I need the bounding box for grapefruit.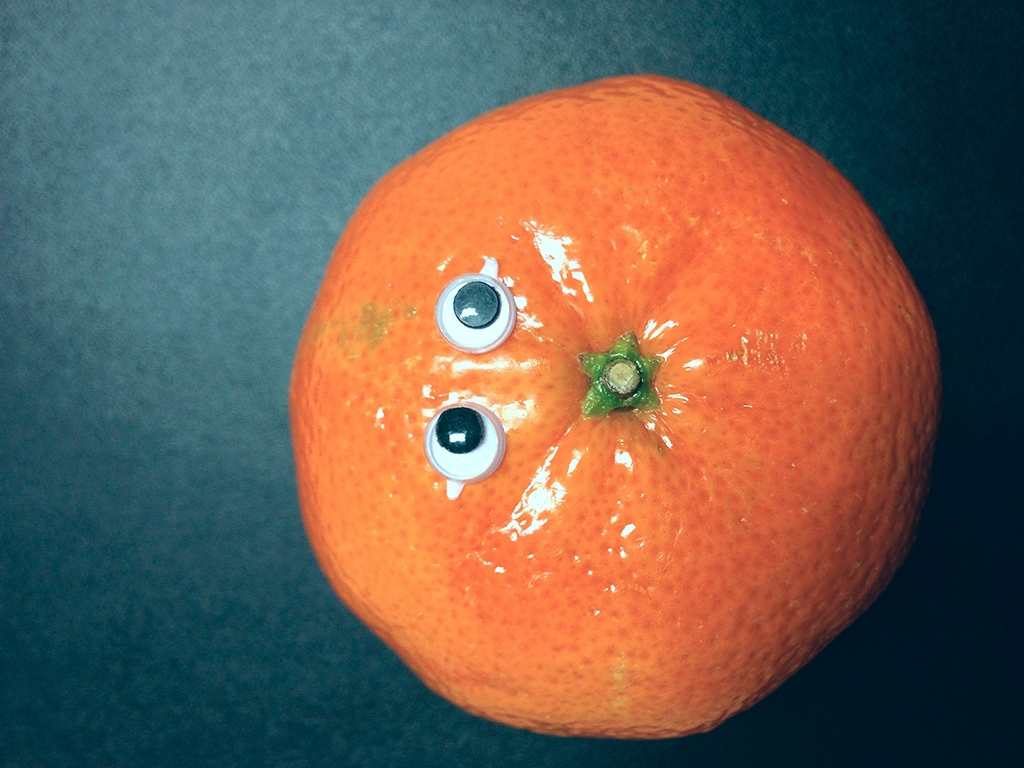
Here it is: x1=284 y1=70 x2=939 y2=735.
